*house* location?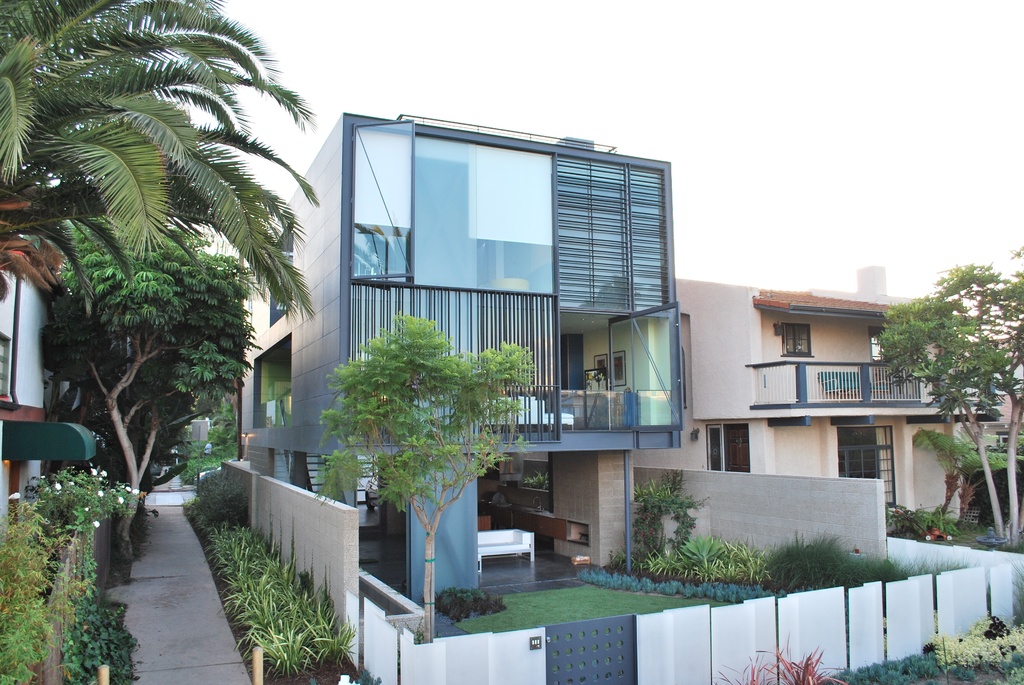
<bbox>665, 235, 993, 535</bbox>
